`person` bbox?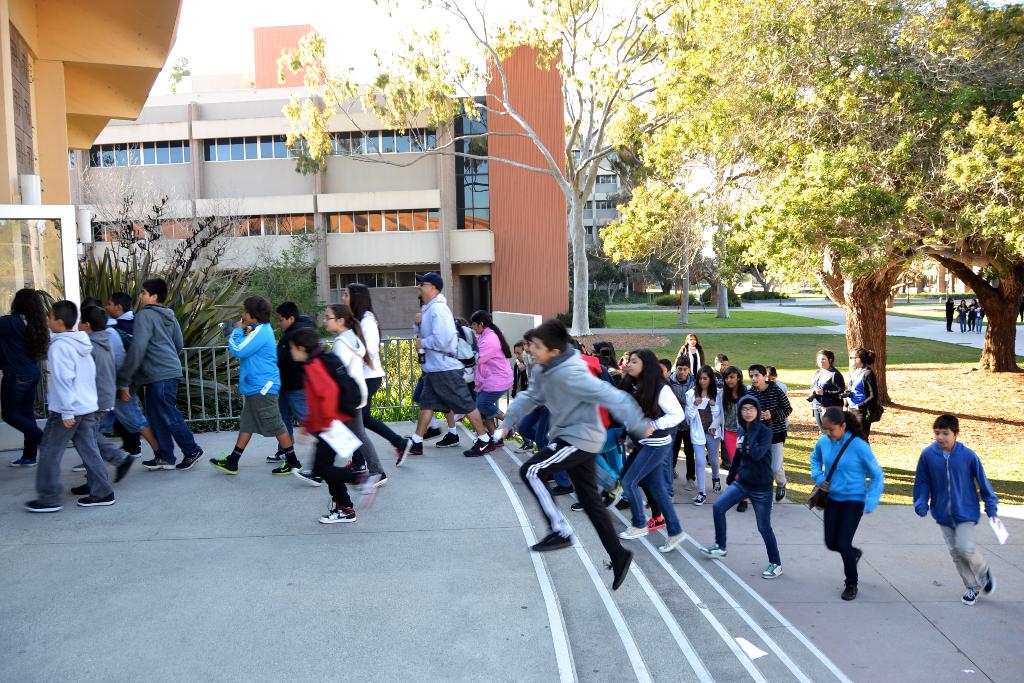
box=[703, 394, 788, 579]
